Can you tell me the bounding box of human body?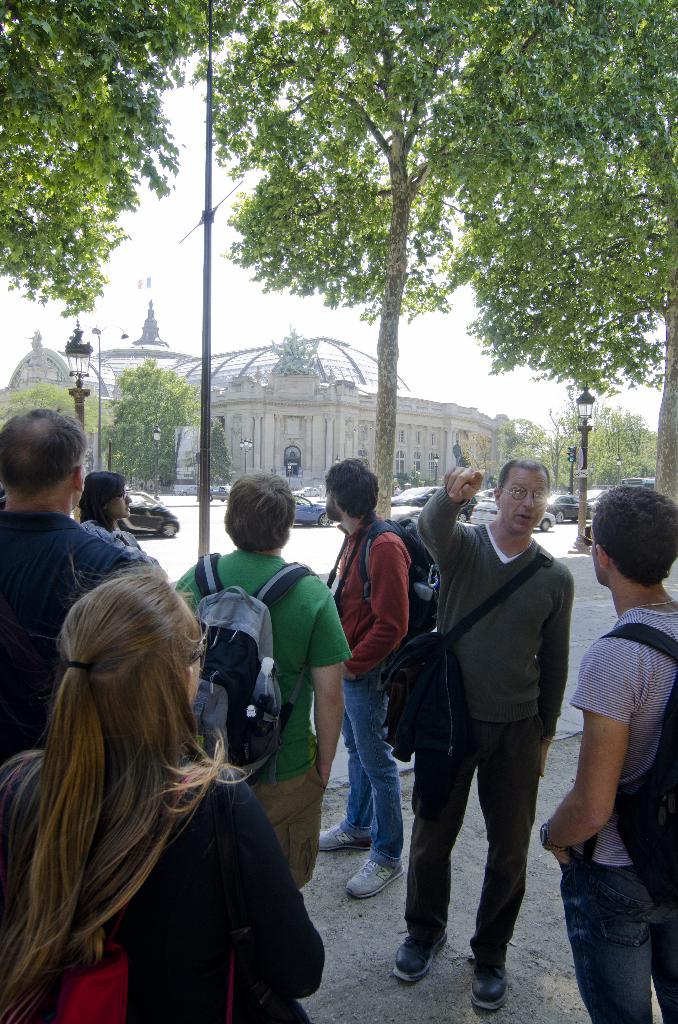
bbox=[0, 408, 125, 758].
